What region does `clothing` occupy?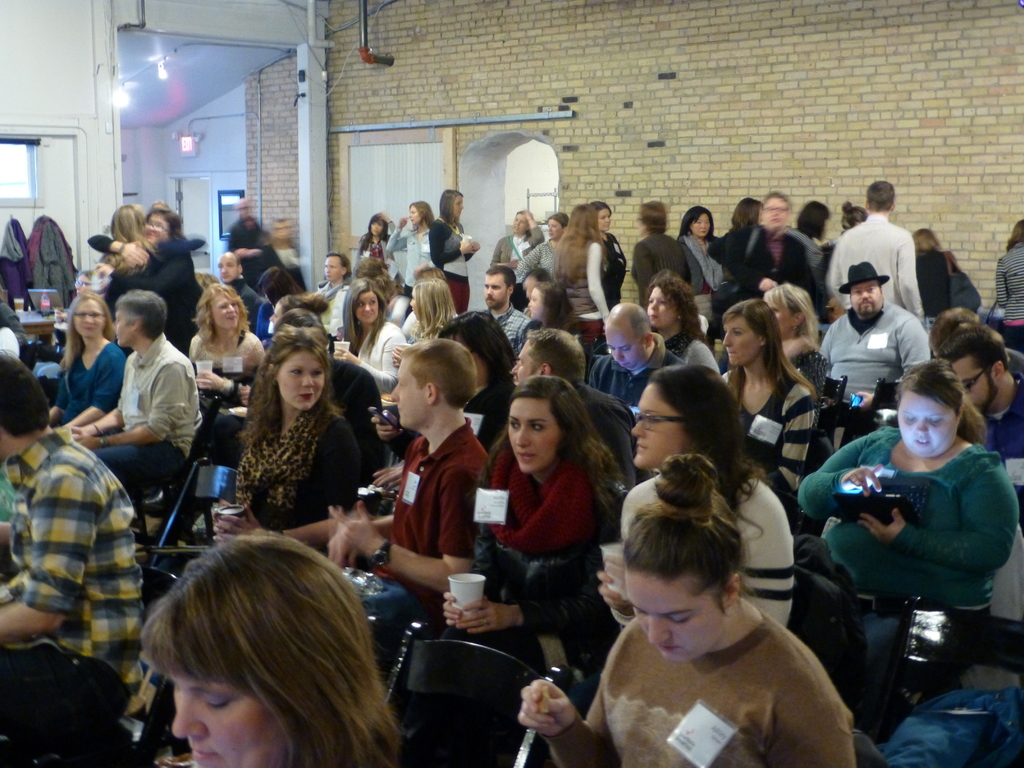
l=314, t=273, r=347, b=348.
